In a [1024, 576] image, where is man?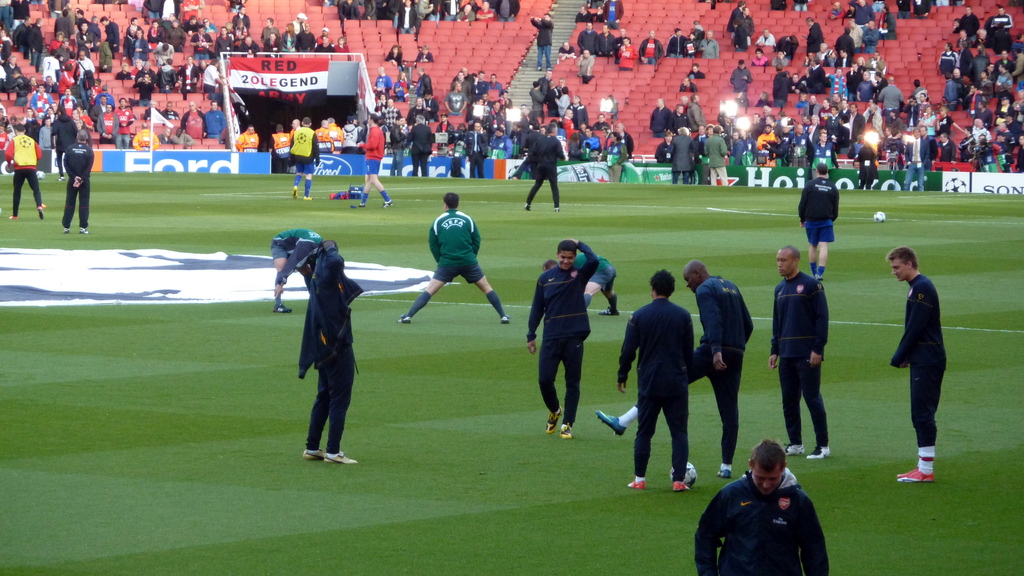
[left=610, top=41, right=641, bottom=75].
